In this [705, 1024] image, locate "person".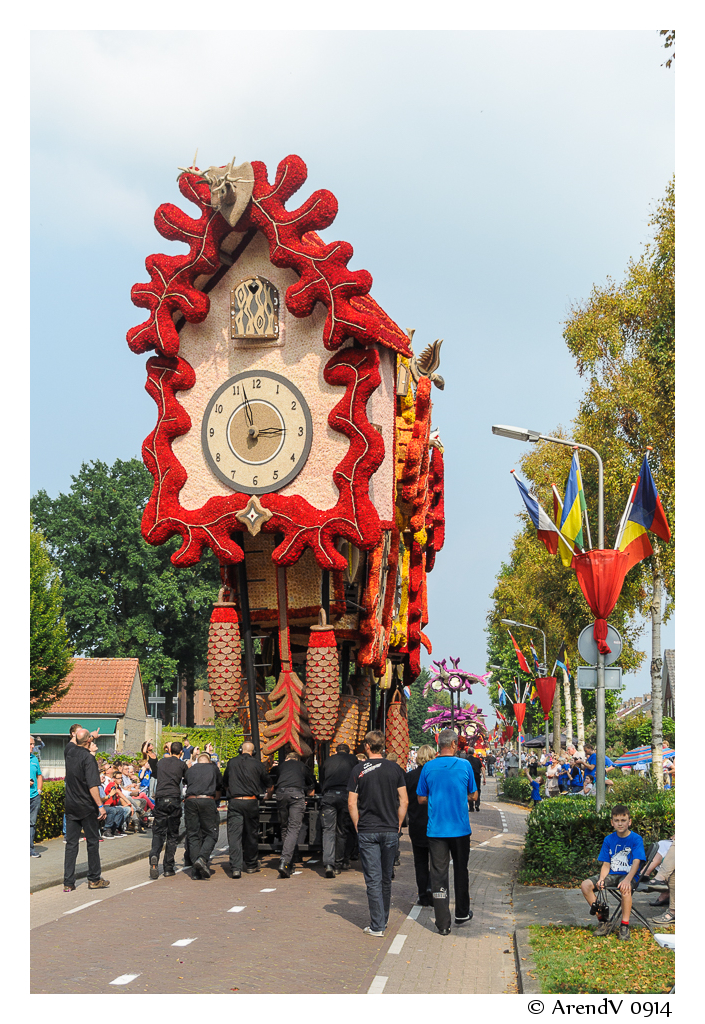
Bounding box: [573, 806, 635, 945].
